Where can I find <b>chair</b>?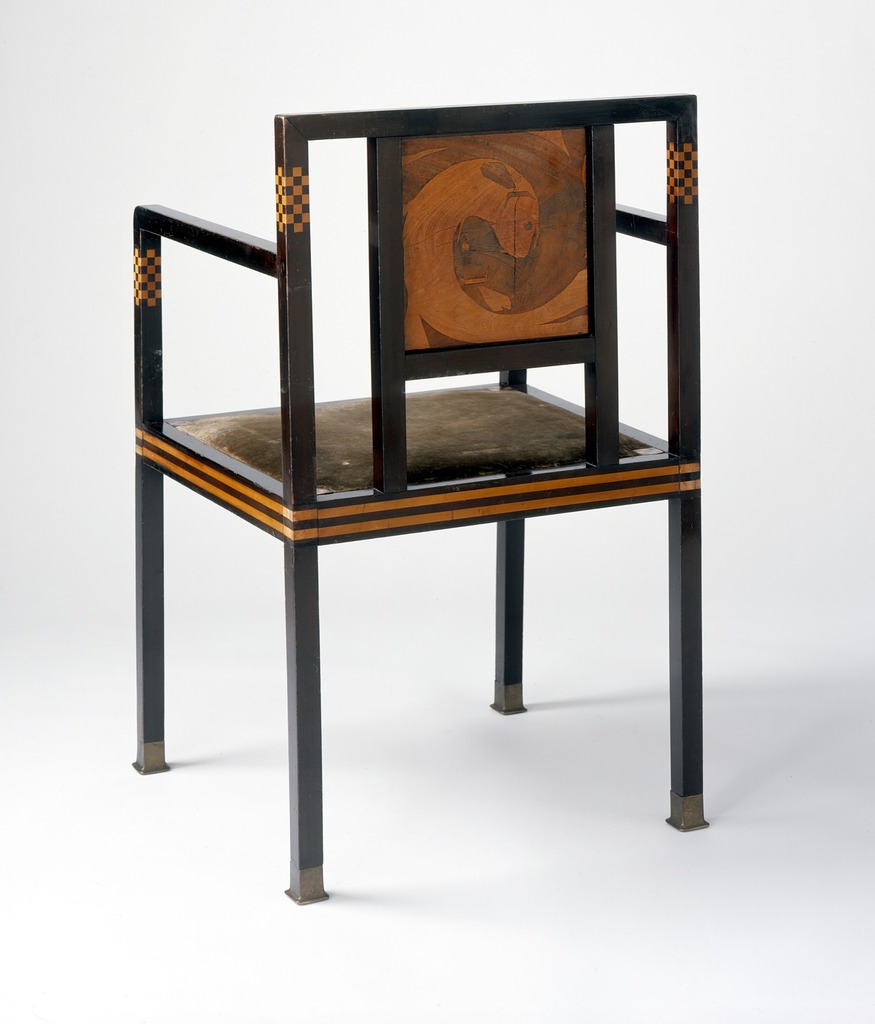
You can find it at <box>131,93,714,903</box>.
